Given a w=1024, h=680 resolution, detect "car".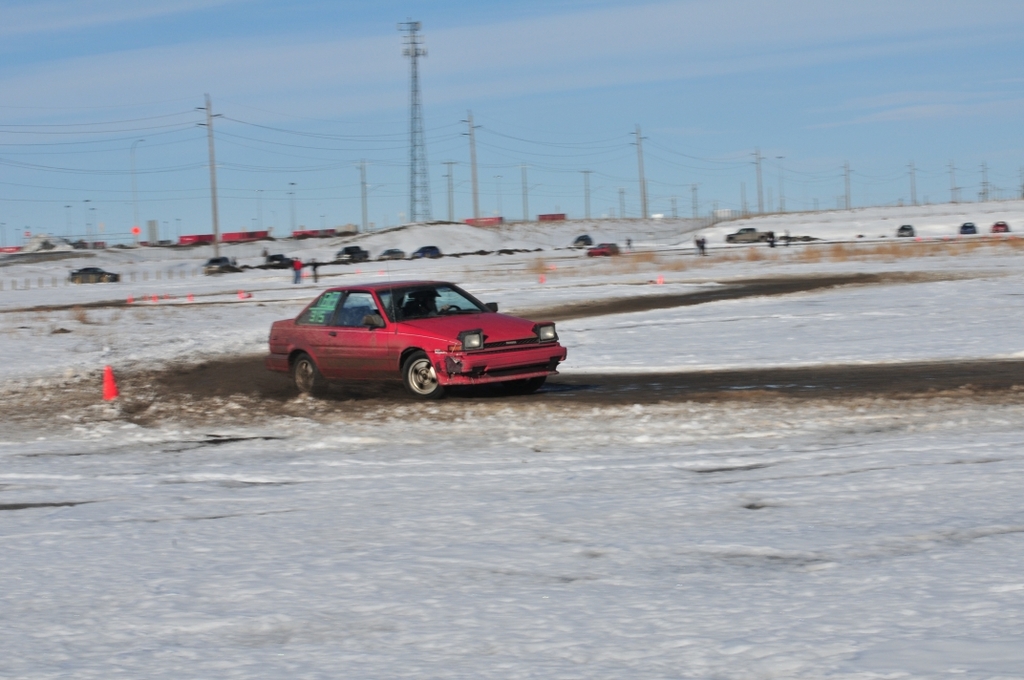
[727, 225, 773, 241].
